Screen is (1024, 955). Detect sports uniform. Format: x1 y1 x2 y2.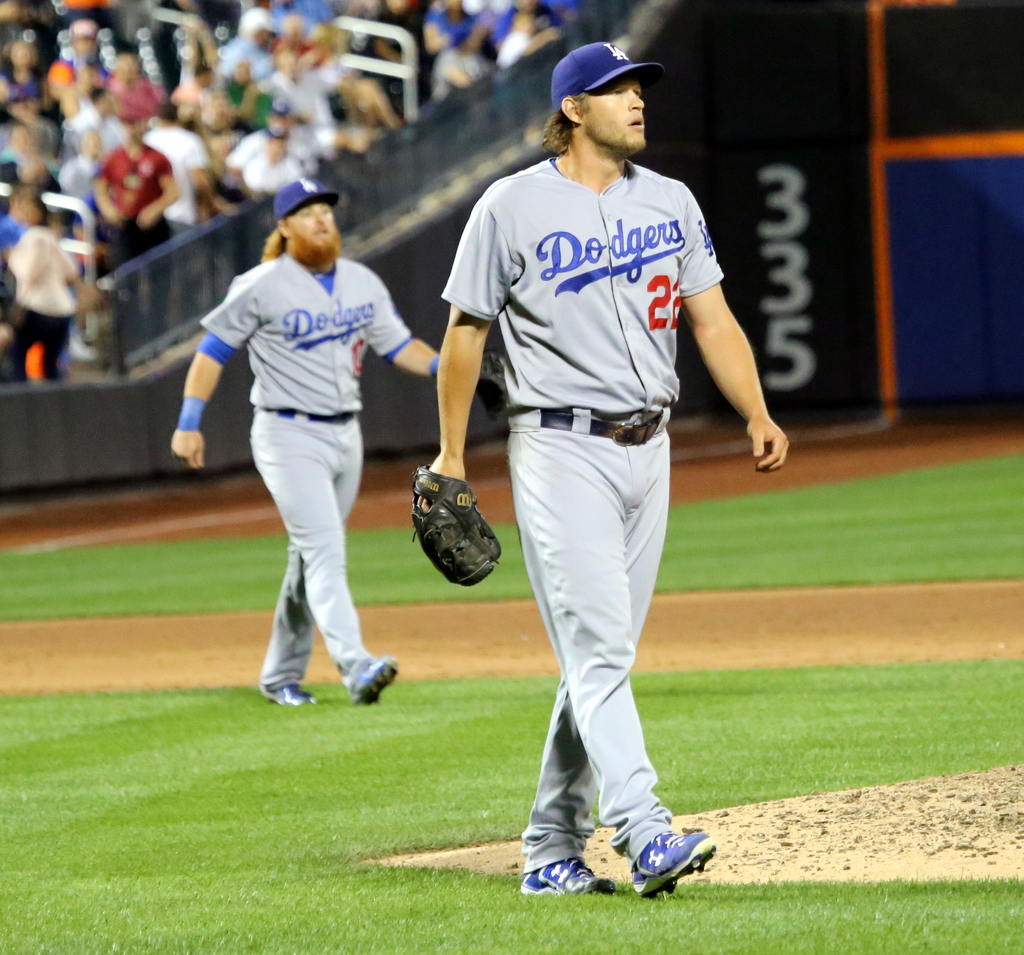
438 49 739 922.
